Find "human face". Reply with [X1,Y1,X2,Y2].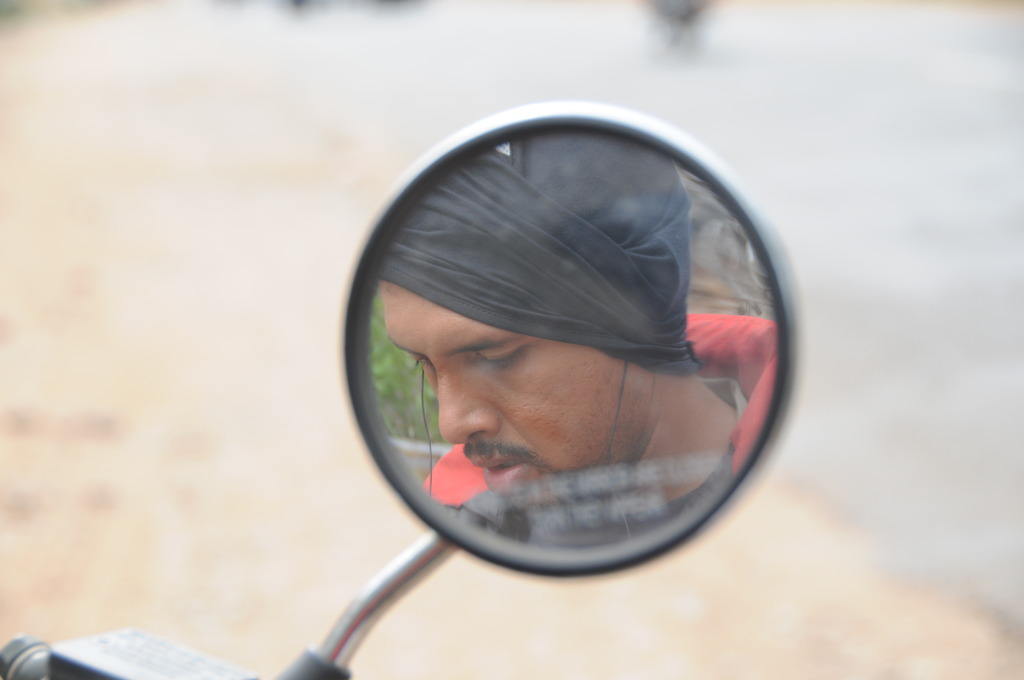
[375,270,650,506].
